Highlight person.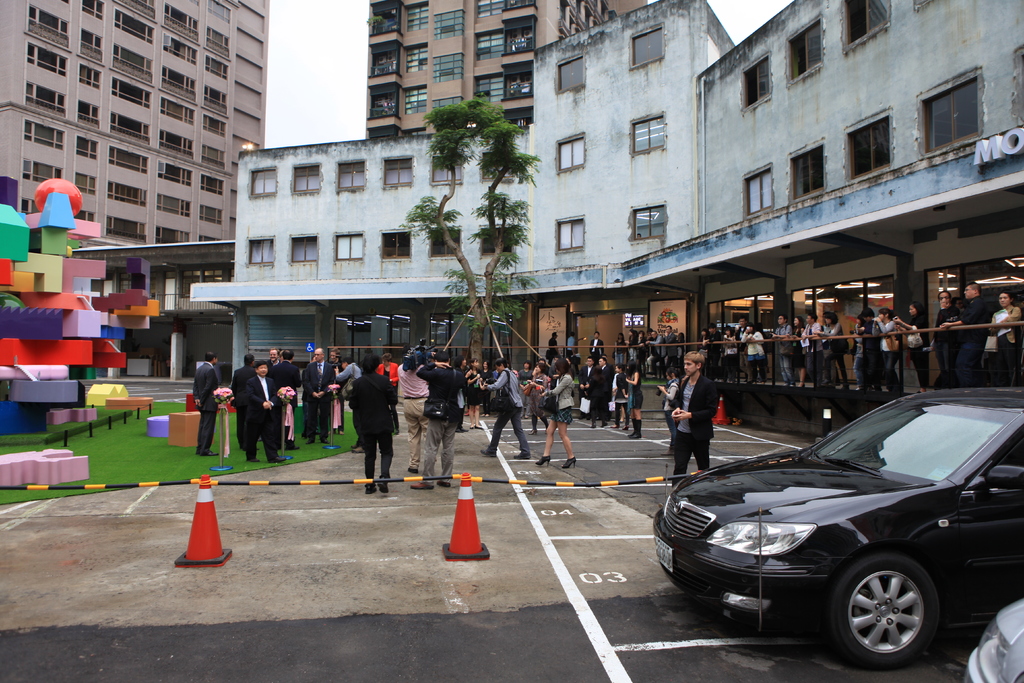
Highlighted region: bbox(418, 350, 464, 488).
